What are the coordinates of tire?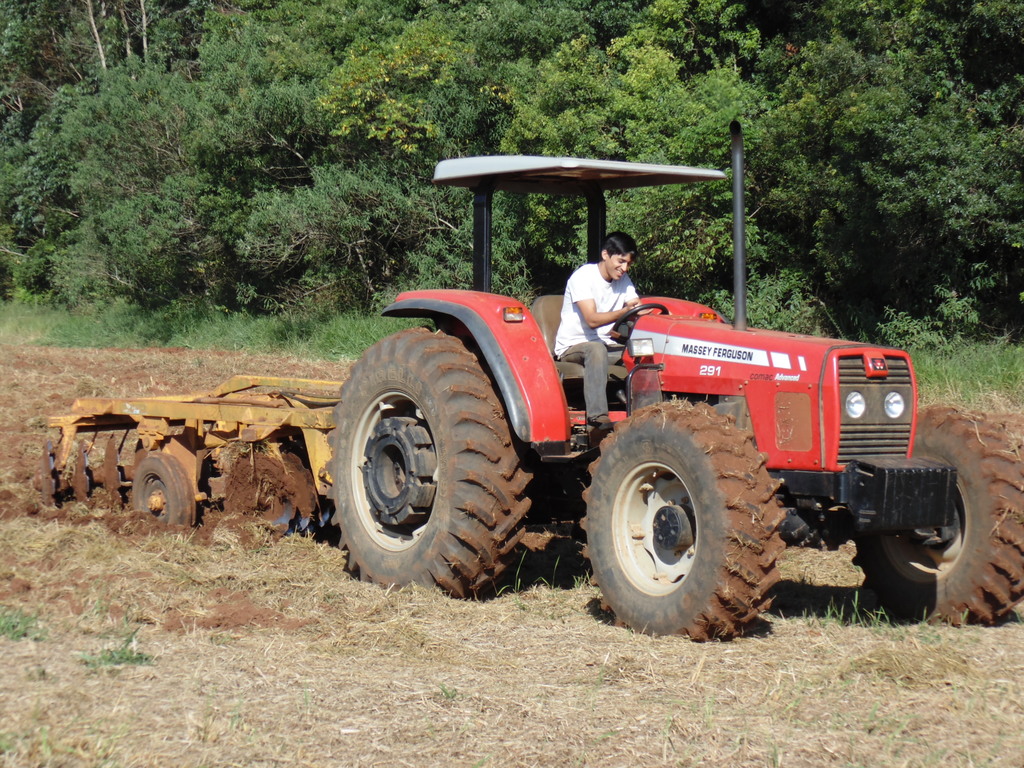
<bbox>228, 452, 317, 538</bbox>.
